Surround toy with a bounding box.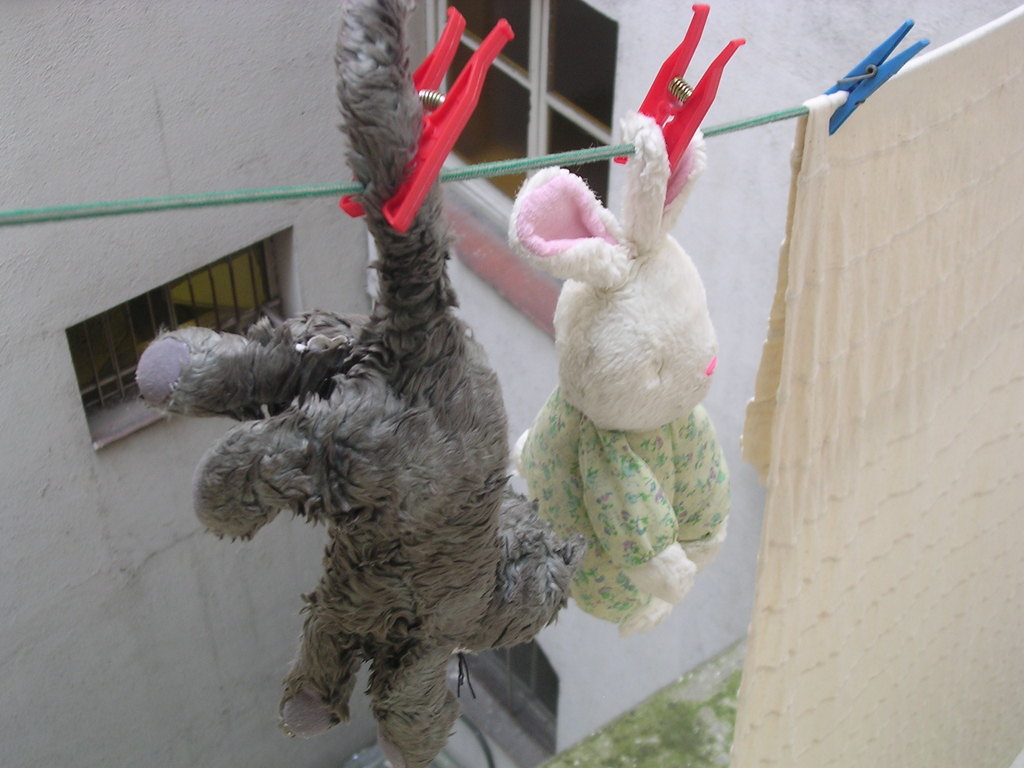
bbox=[497, 92, 749, 639].
